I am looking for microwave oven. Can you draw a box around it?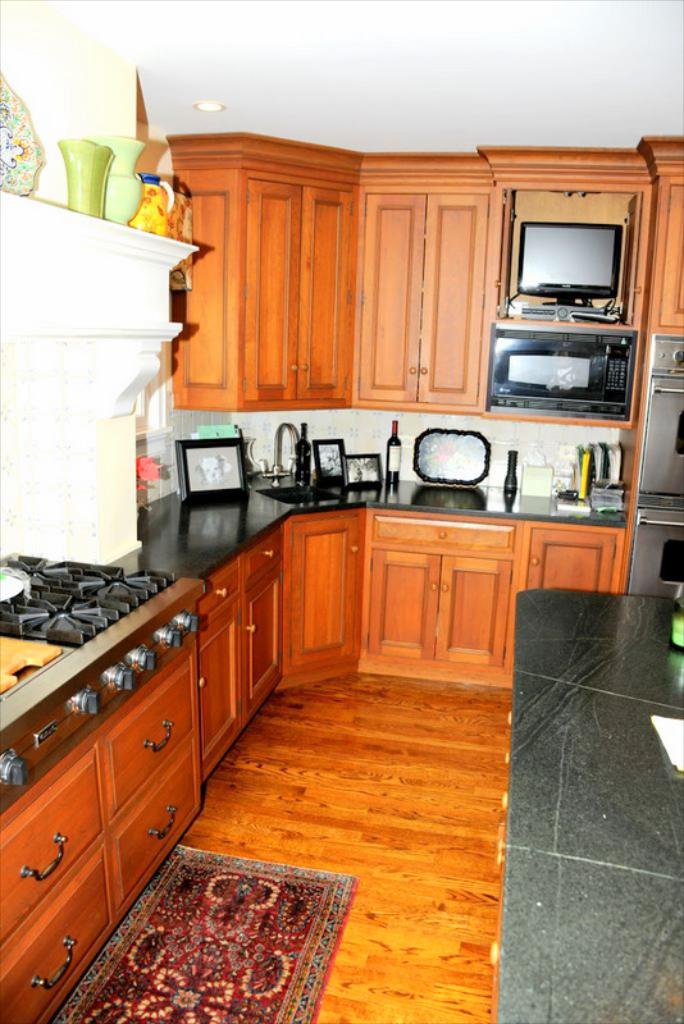
Sure, the bounding box is (637, 334, 683, 524).
